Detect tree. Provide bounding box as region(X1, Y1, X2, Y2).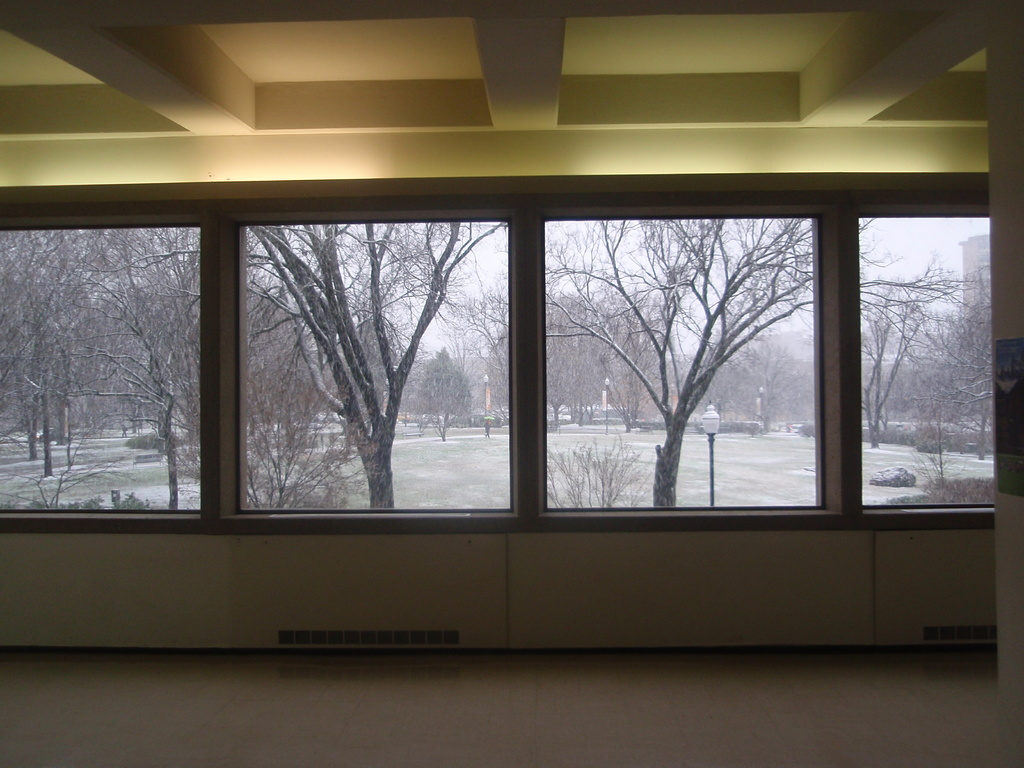
region(903, 344, 964, 516).
